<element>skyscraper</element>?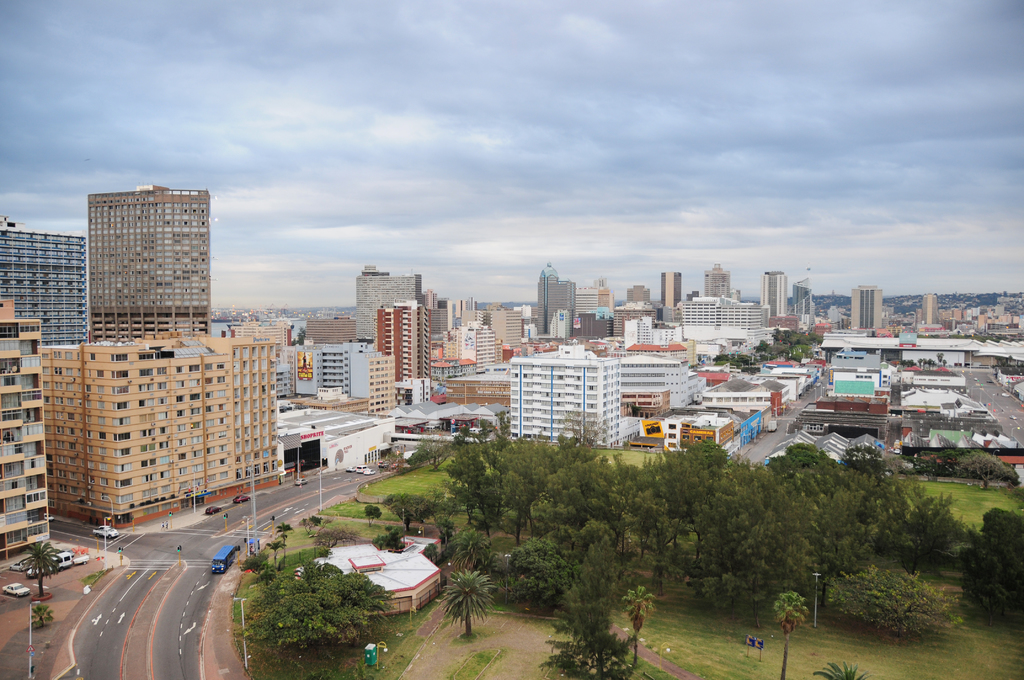
Rect(847, 284, 883, 327)
